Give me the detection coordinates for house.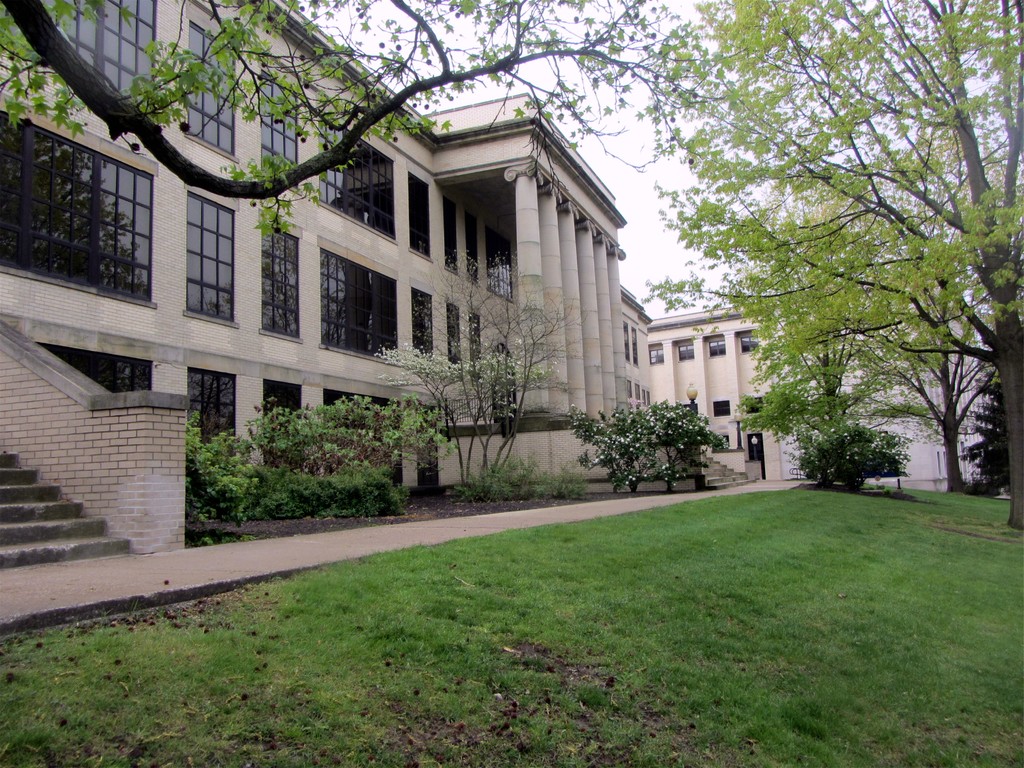
0,0,632,607.
